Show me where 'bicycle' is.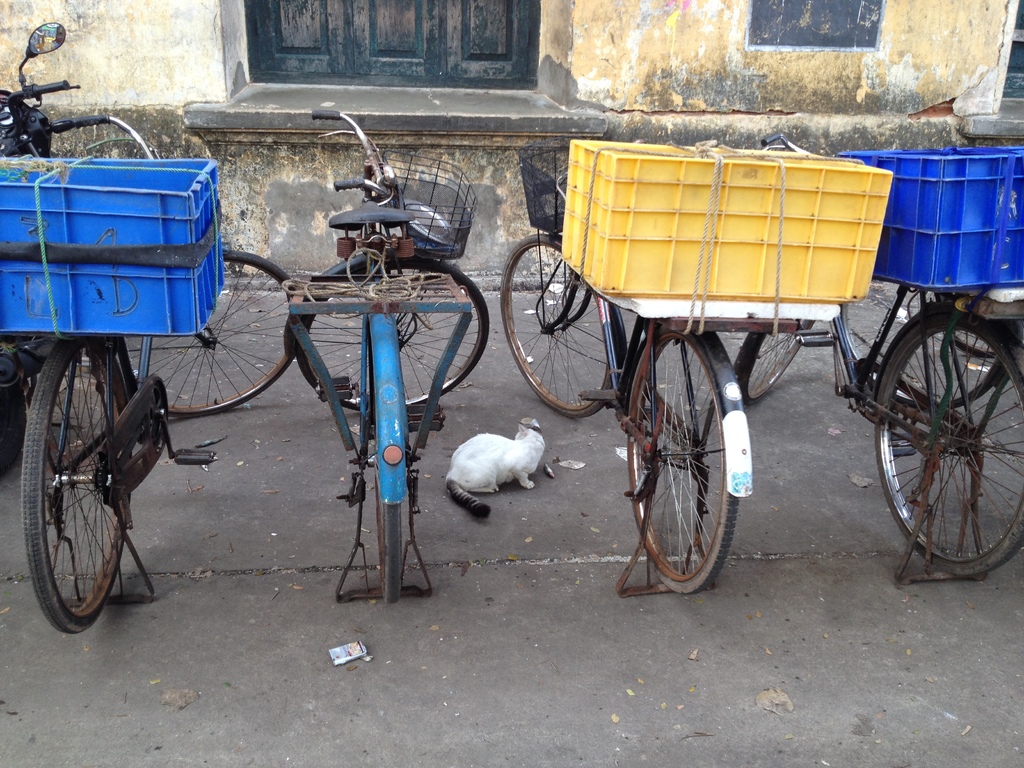
'bicycle' is at x1=898 y1=303 x2=1011 y2=424.
